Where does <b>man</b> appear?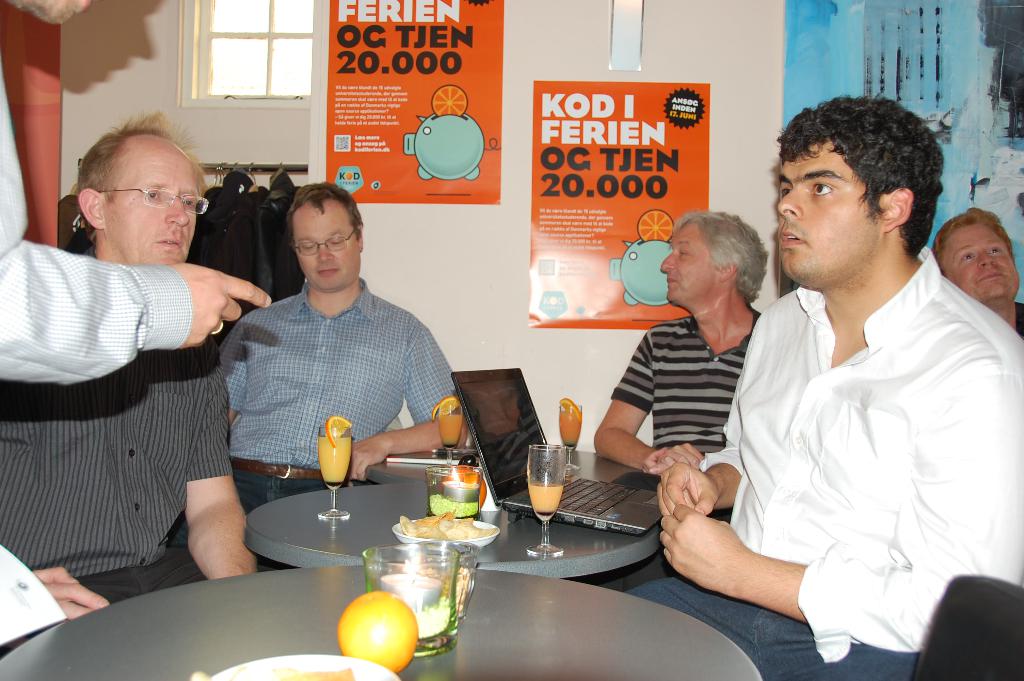
Appears at <region>170, 181, 458, 552</region>.
